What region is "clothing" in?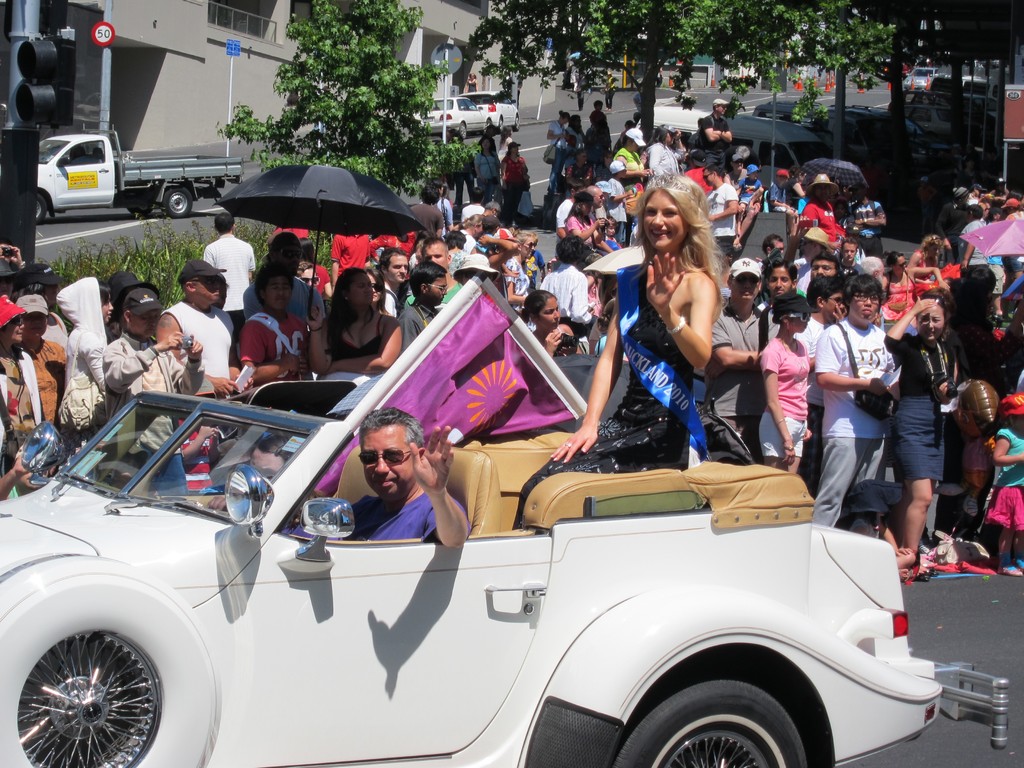
<region>24, 337, 68, 424</region>.
